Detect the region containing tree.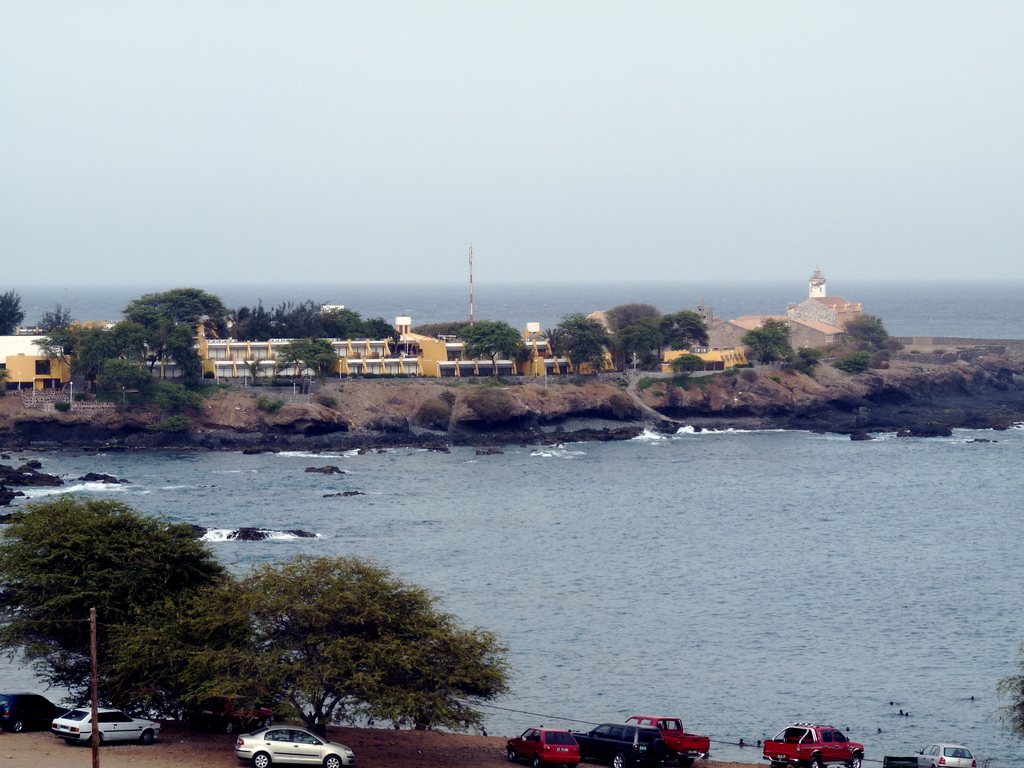
bbox=[319, 308, 399, 346].
